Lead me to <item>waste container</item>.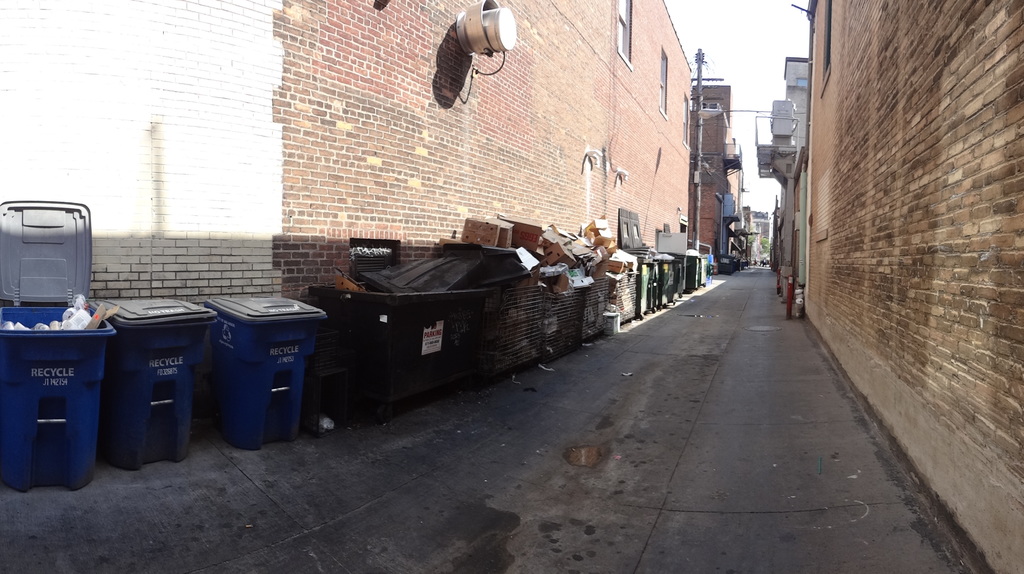
Lead to l=0, t=203, r=125, b=500.
